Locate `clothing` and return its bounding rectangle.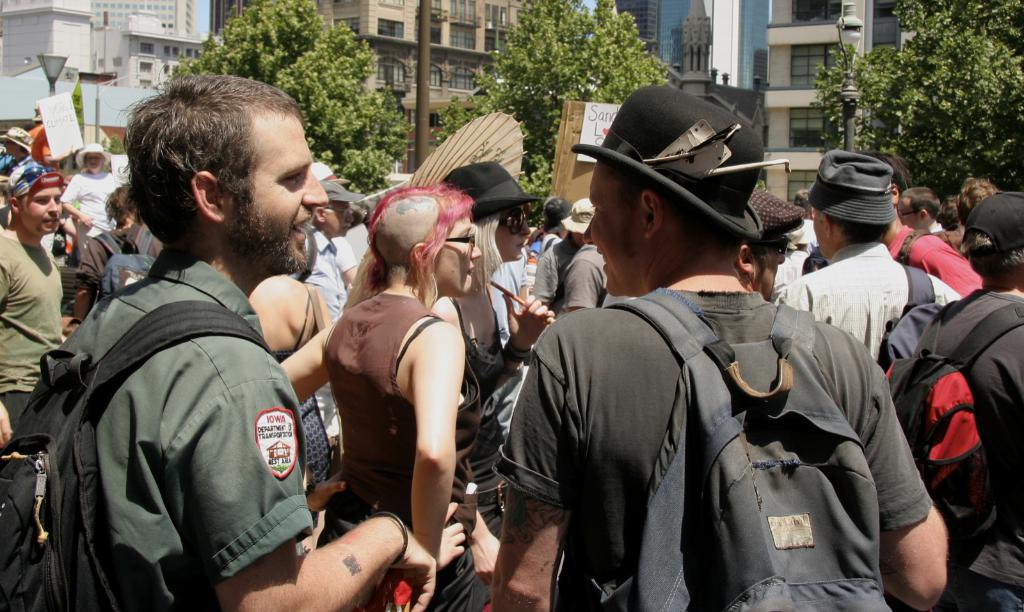
box=[22, 205, 320, 609].
